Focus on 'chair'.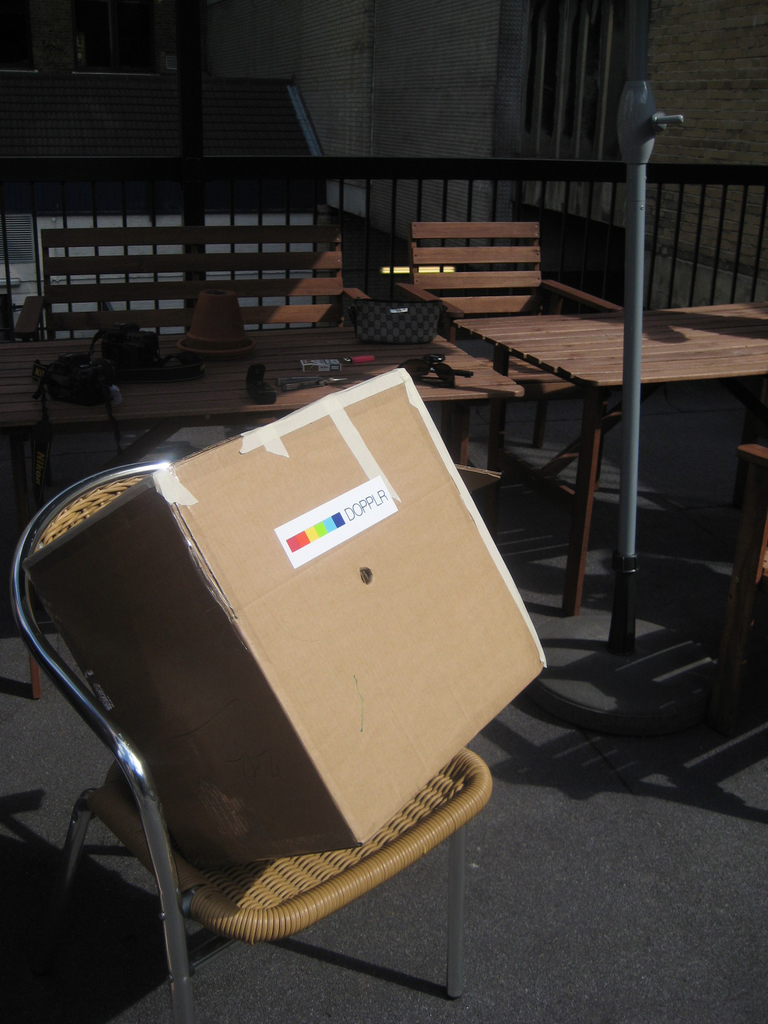
Focused at l=715, t=445, r=767, b=657.
